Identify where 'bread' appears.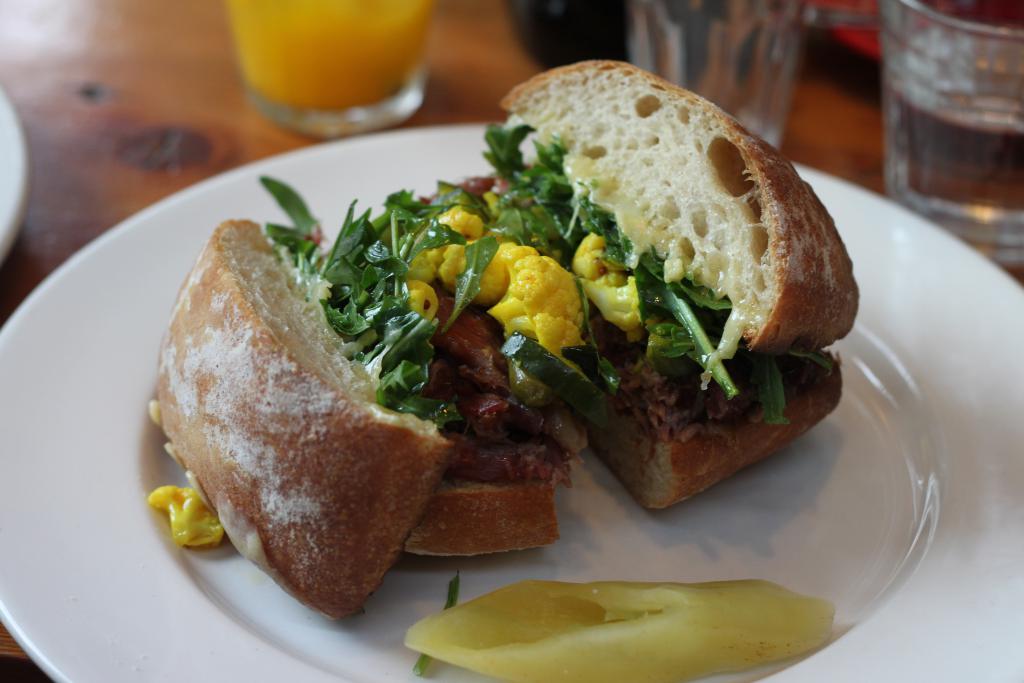
Appears at (401, 474, 563, 552).
